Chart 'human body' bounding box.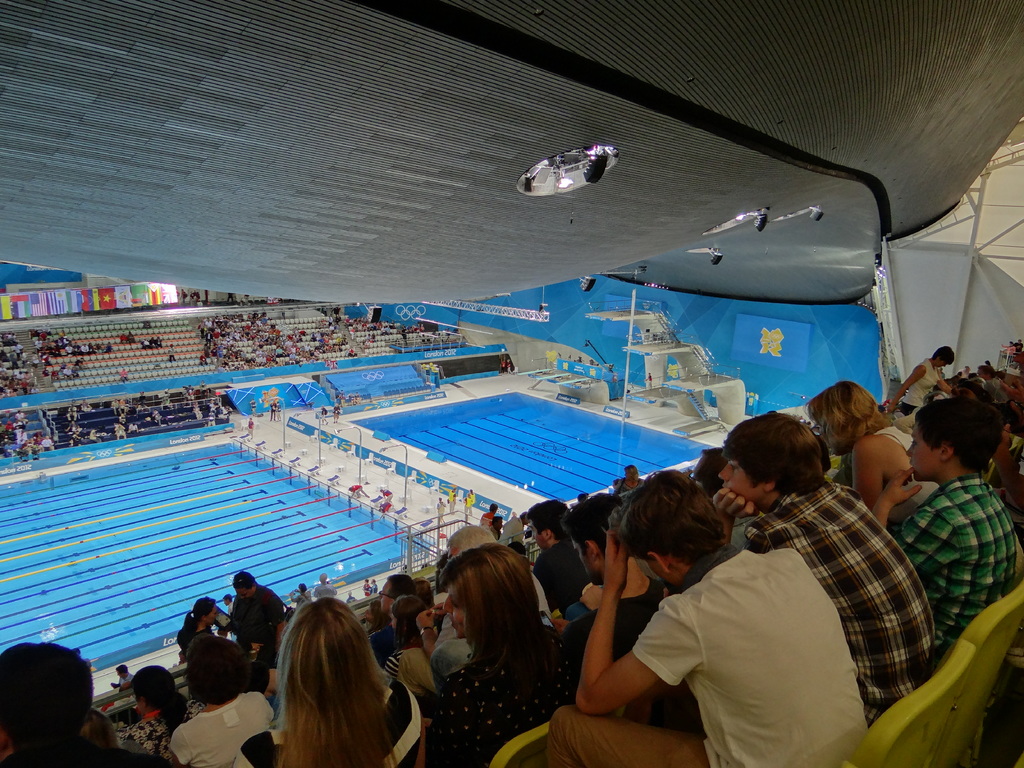
Charted: BBox(225, 562, 291, 656).
